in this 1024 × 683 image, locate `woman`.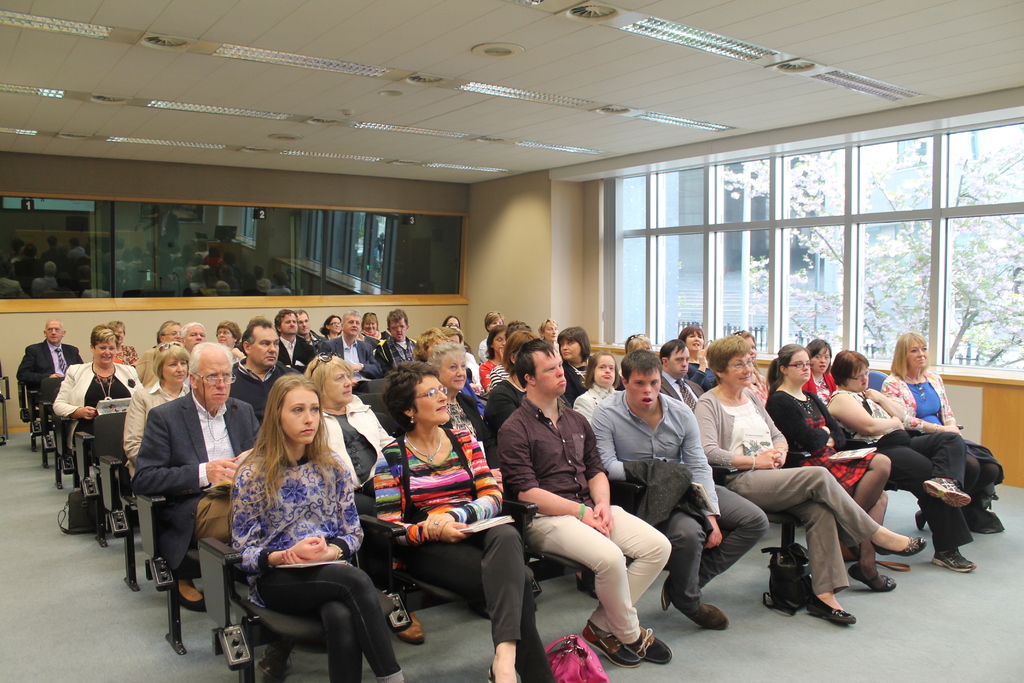
Bounding box: l=221, t=318, r=247, b=374.
